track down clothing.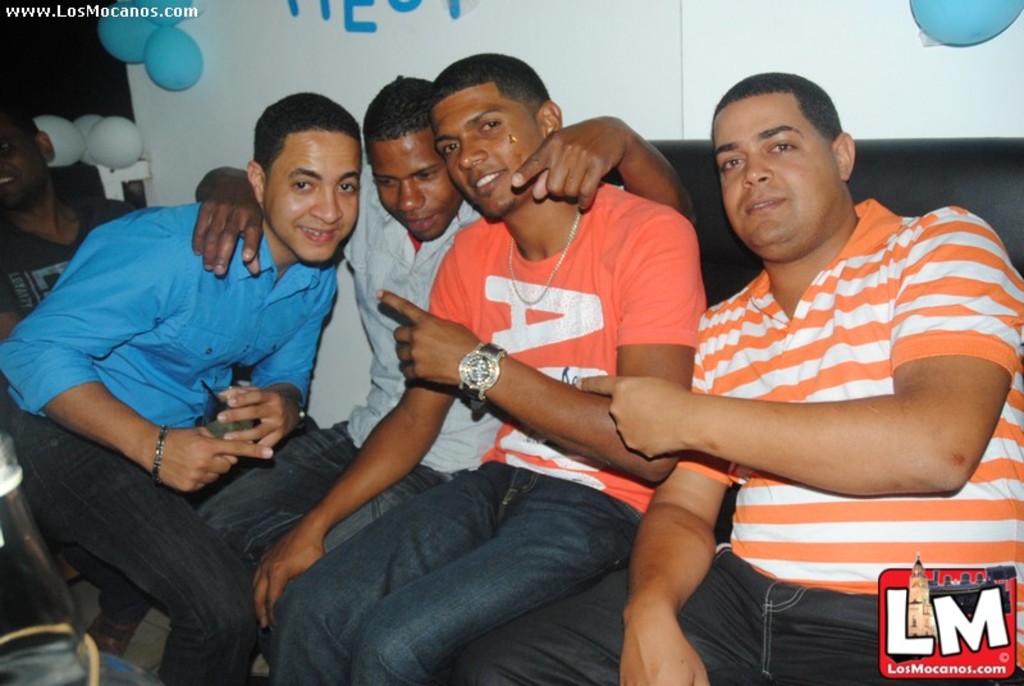
Tracked to {"x1": 4, "y1": 184, "x2": 154, "y2": 623}.
